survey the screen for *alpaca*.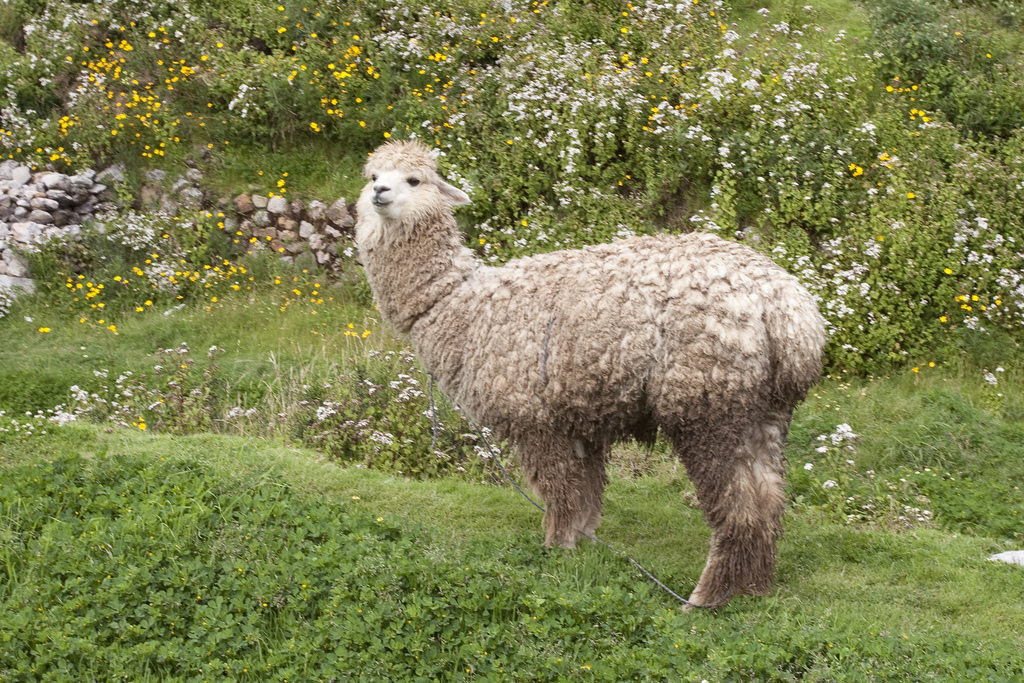
Survey found: bbox(349, 135, 835, 611).
